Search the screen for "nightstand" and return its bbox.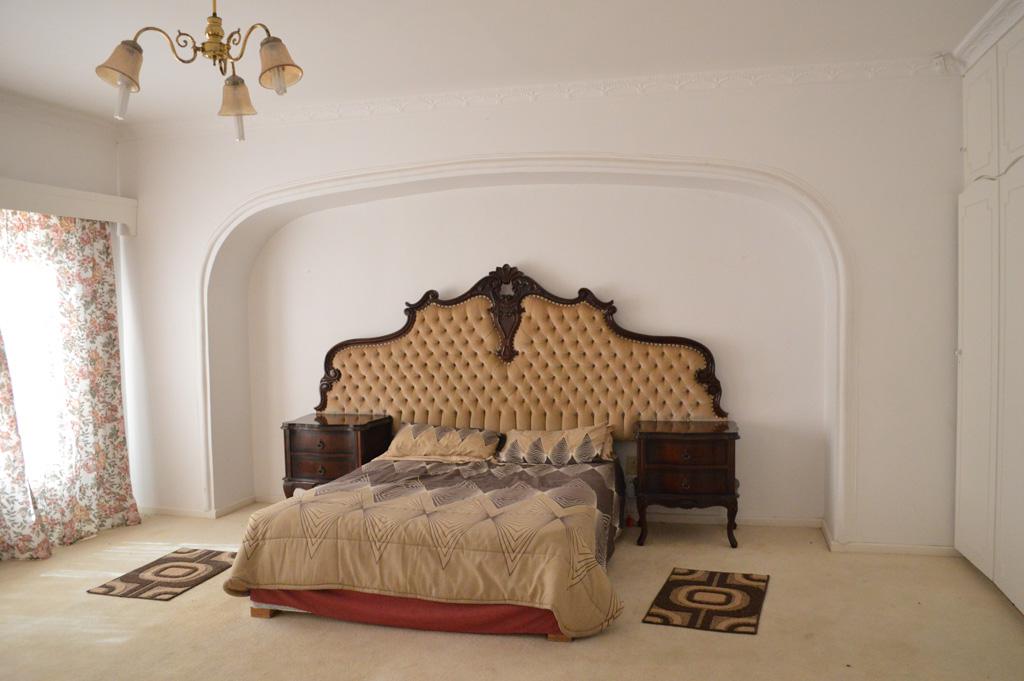
Found: bbox=(620, 409, 745, 552).
